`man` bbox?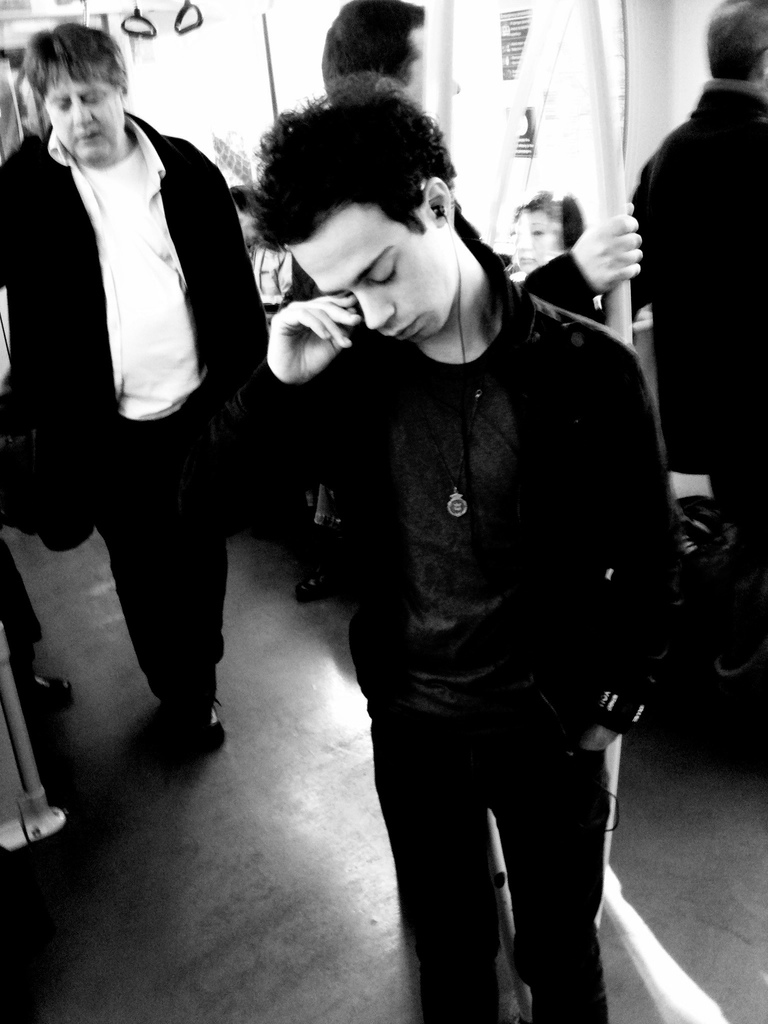
rect(616, 0, 767, 681)
